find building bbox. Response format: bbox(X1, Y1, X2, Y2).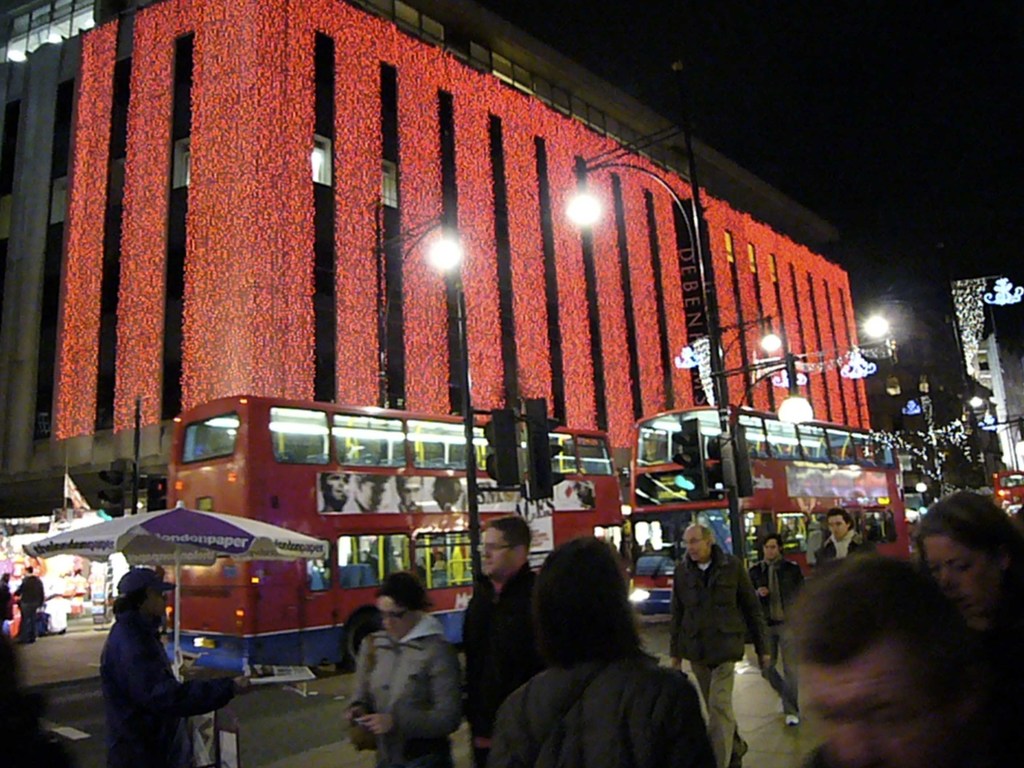
bbox(0, 0, 876, 523).
